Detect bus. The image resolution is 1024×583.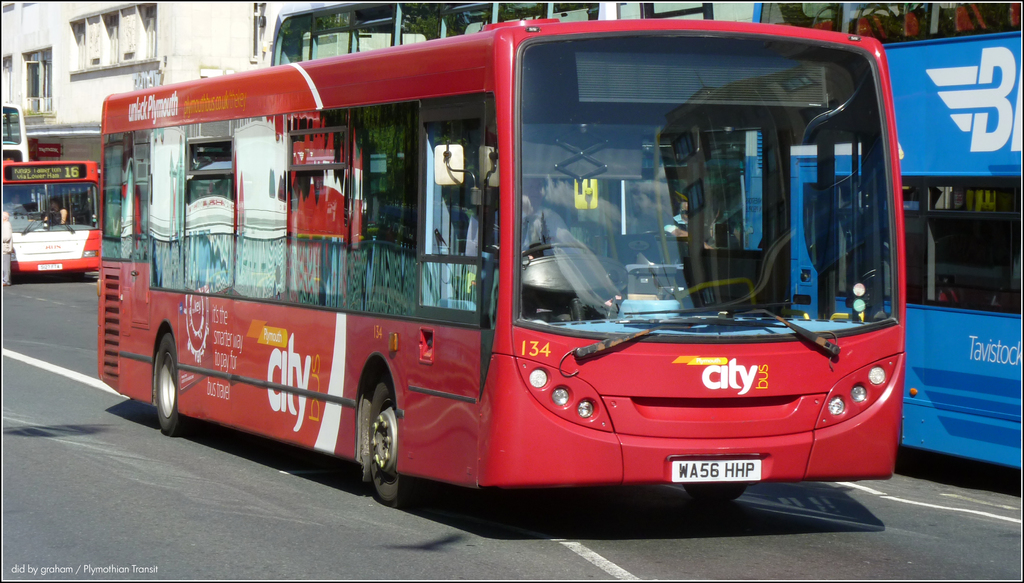
[0,97,26,162].
